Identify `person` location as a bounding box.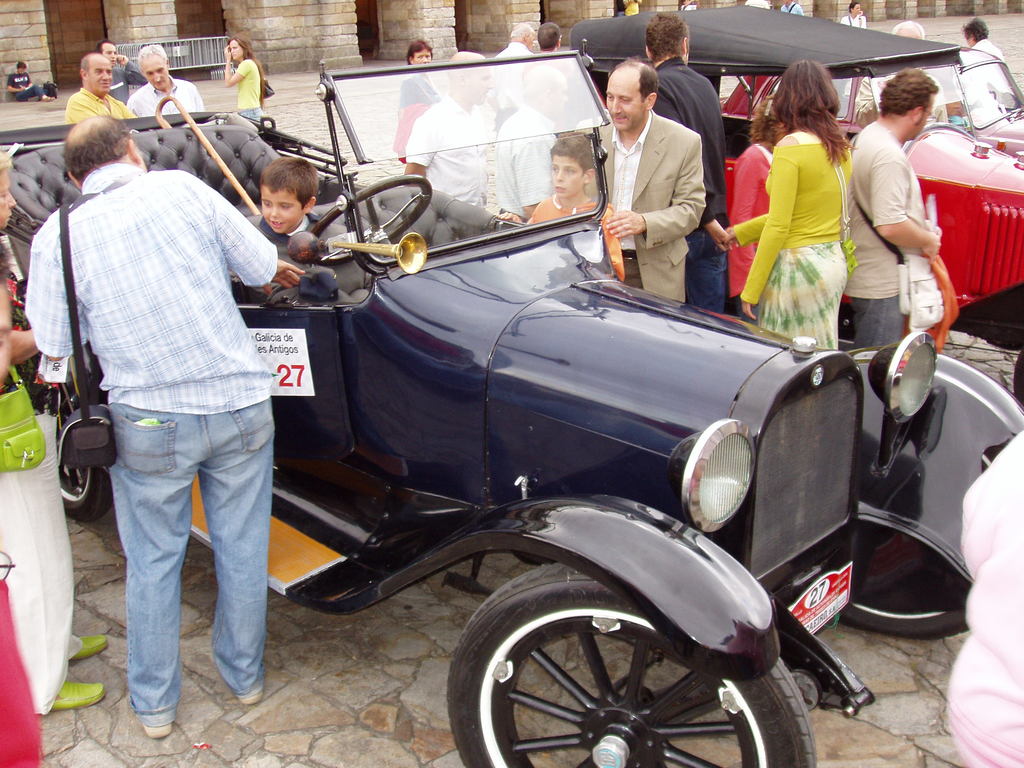
[x1=841, y1=67, x2=943, y2=351].
